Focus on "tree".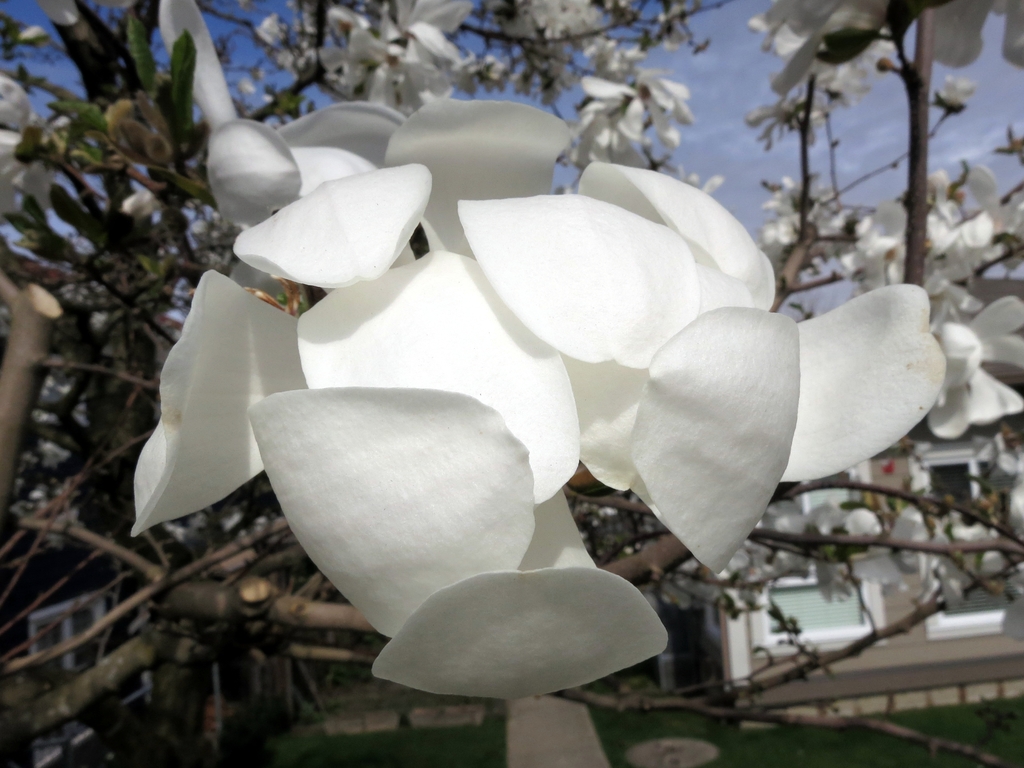
Focused at box=[0, 0, 1023, 767].
